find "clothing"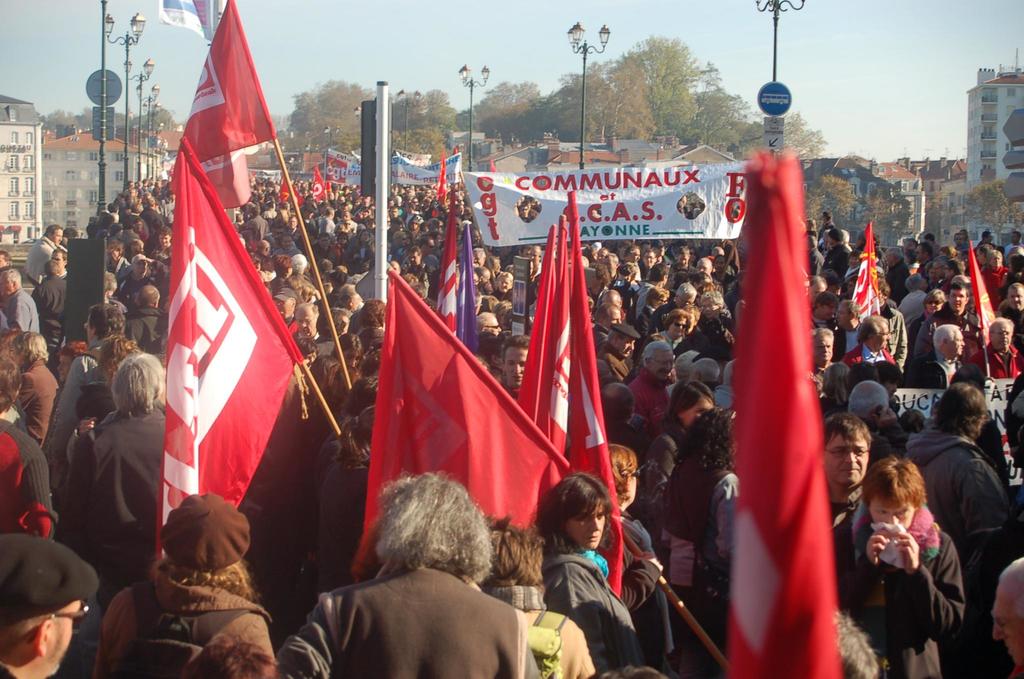
{"left": 56, "top": 332, "right": 116, "bottom": 396}
